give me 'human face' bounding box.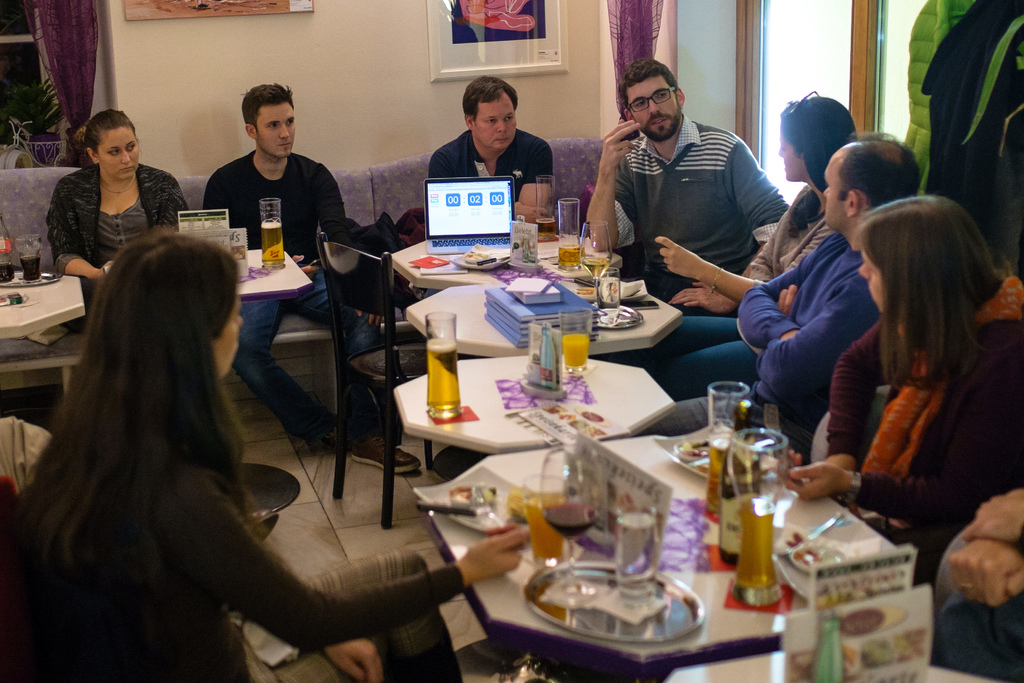
<region>259, 102, 296, 160</region>.
